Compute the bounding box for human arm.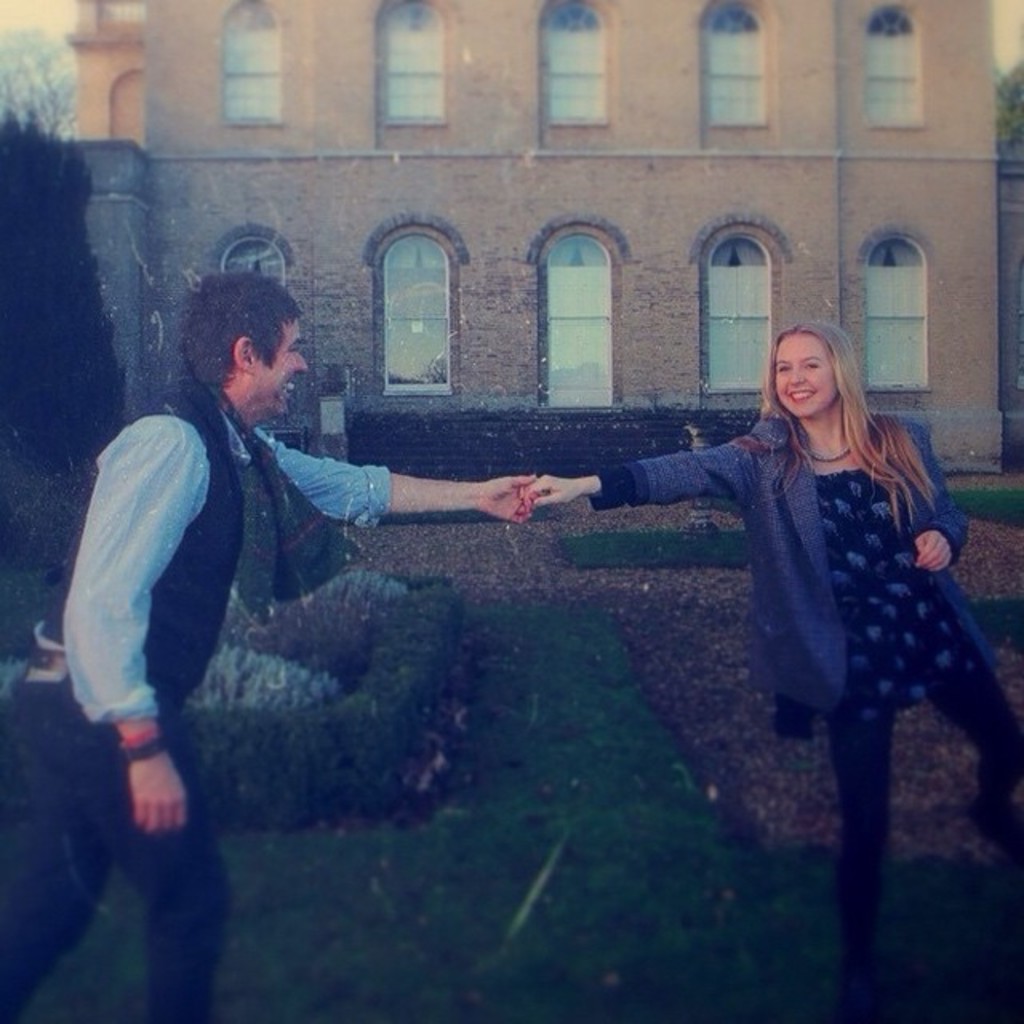
detection(523, 437, 746, 515).
